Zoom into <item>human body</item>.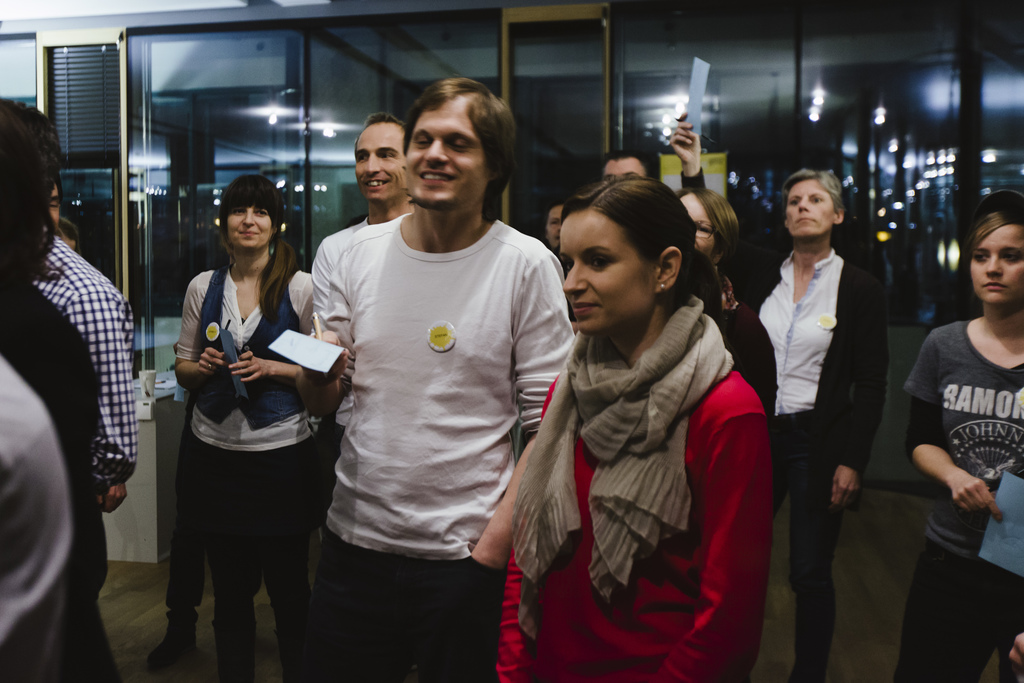
Zoom target: <bbox>176, 268, 316, 682</bbox>.
